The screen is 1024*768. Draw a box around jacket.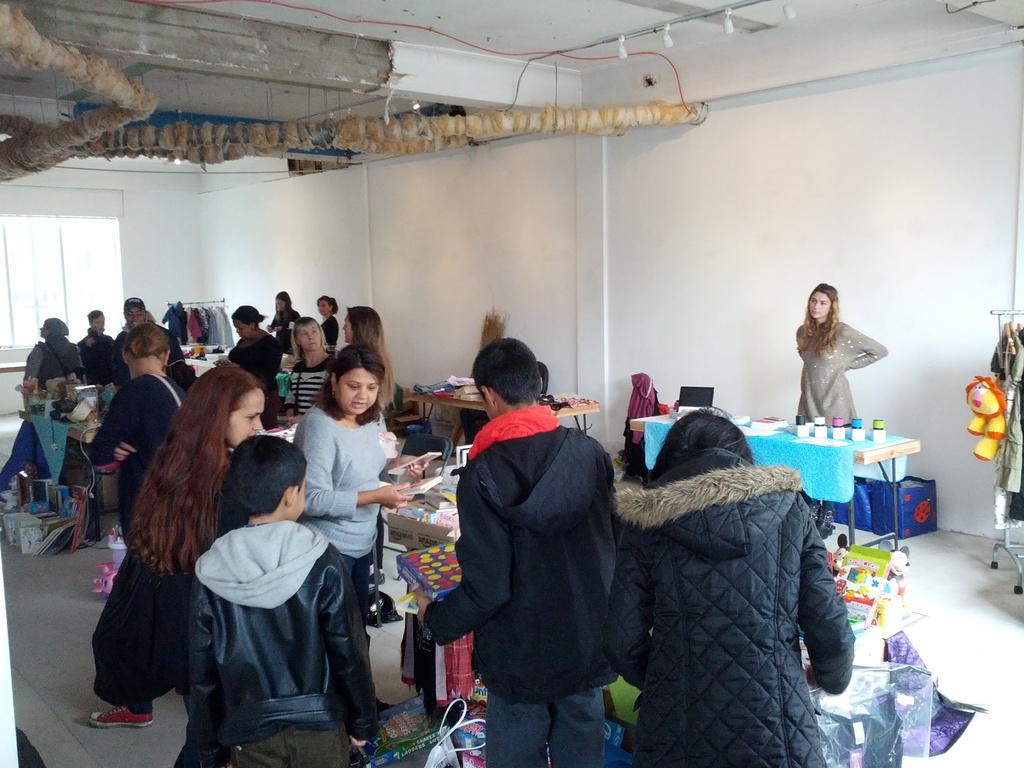
609/443/862/767.
